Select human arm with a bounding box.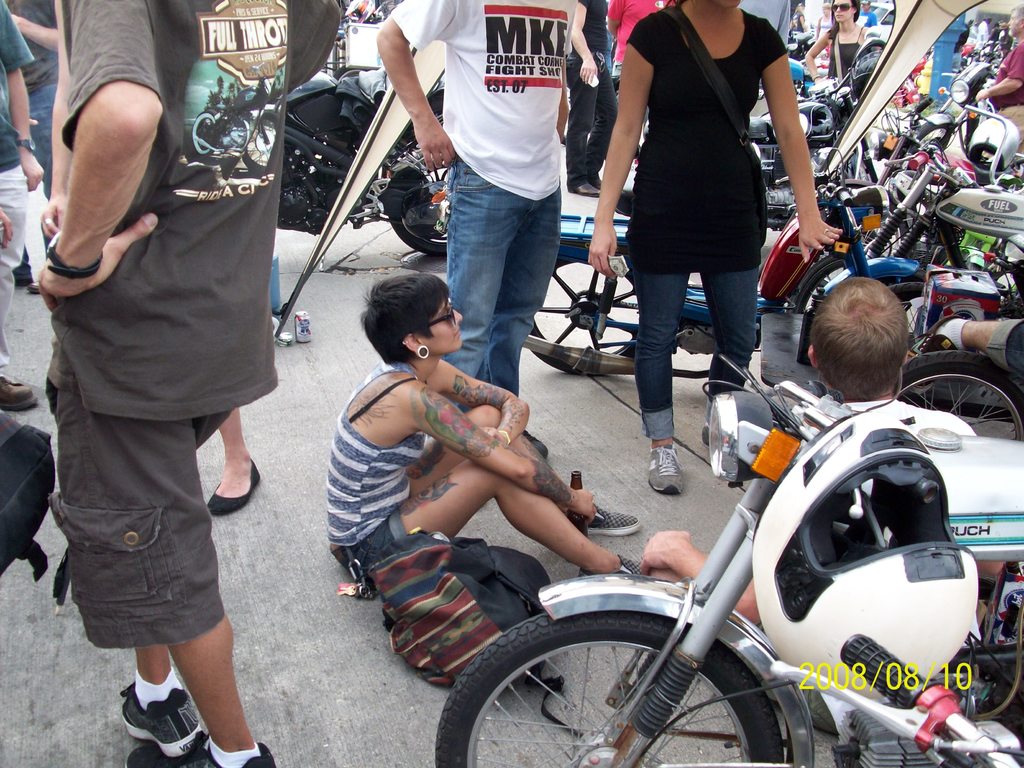
<bbox>426, 358, 531, 452</bbox>.
